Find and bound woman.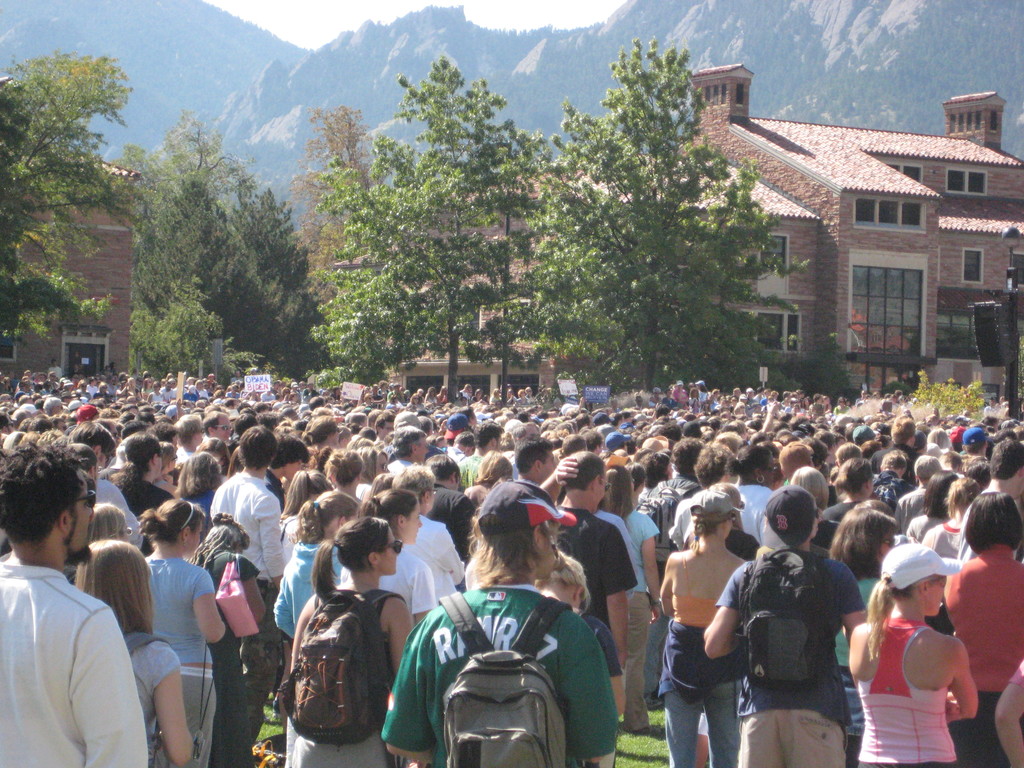
Bound: left=868, top=551, right=988, bottom=755.
